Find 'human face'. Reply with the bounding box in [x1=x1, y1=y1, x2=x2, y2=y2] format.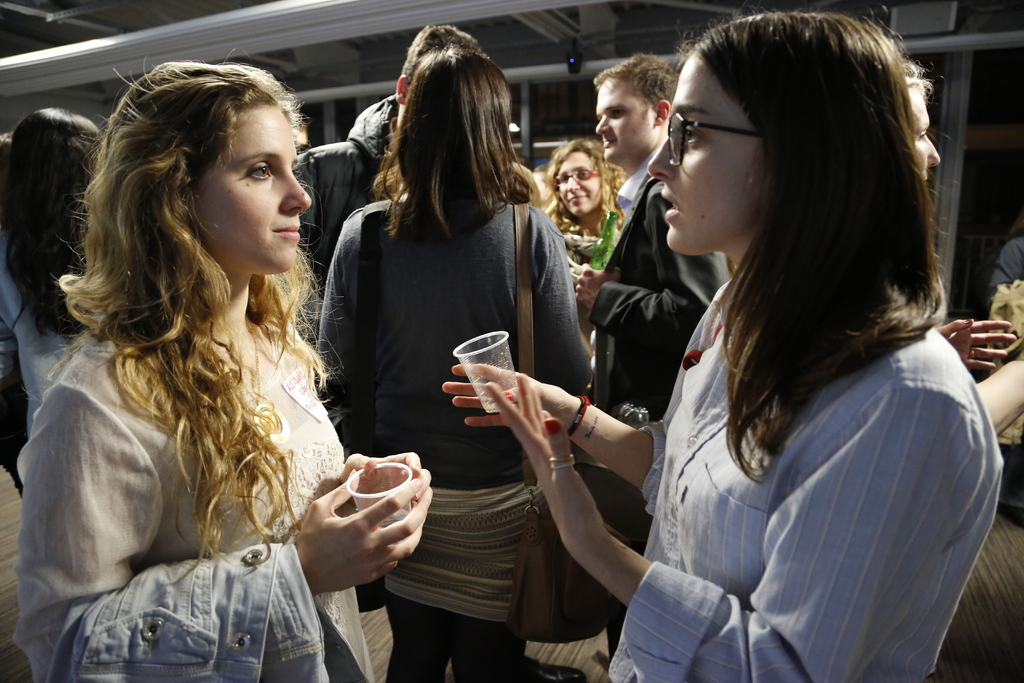
[x1=591, y1=78, x2=660, y2=160].
